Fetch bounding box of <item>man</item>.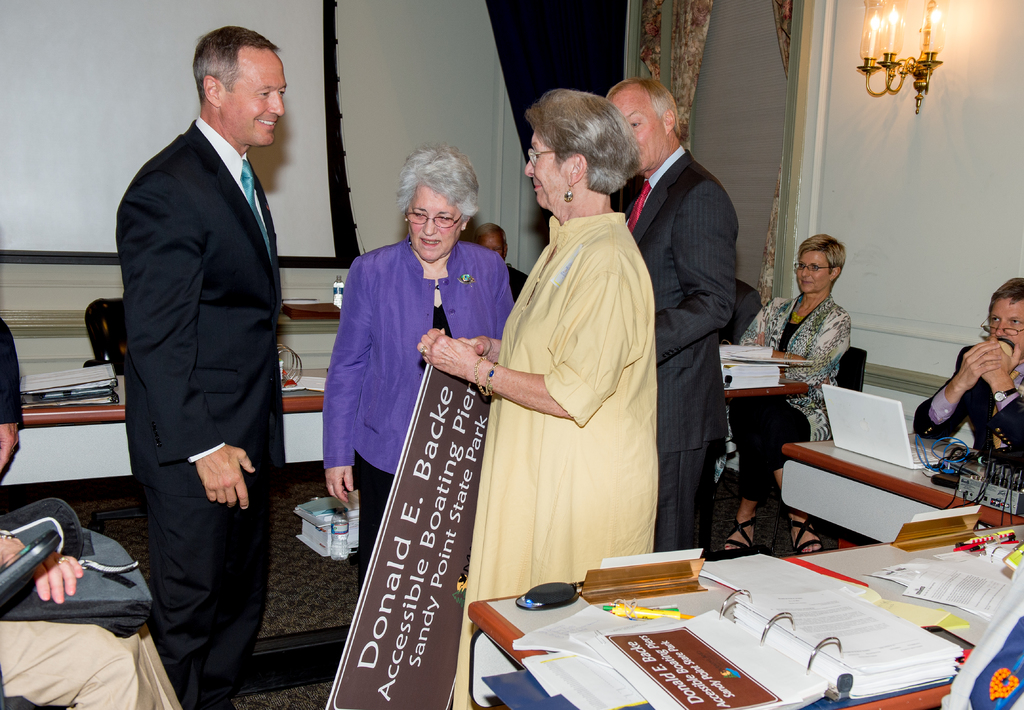
Bbox: (left=912, top=277, right=1023, bottom=487).
